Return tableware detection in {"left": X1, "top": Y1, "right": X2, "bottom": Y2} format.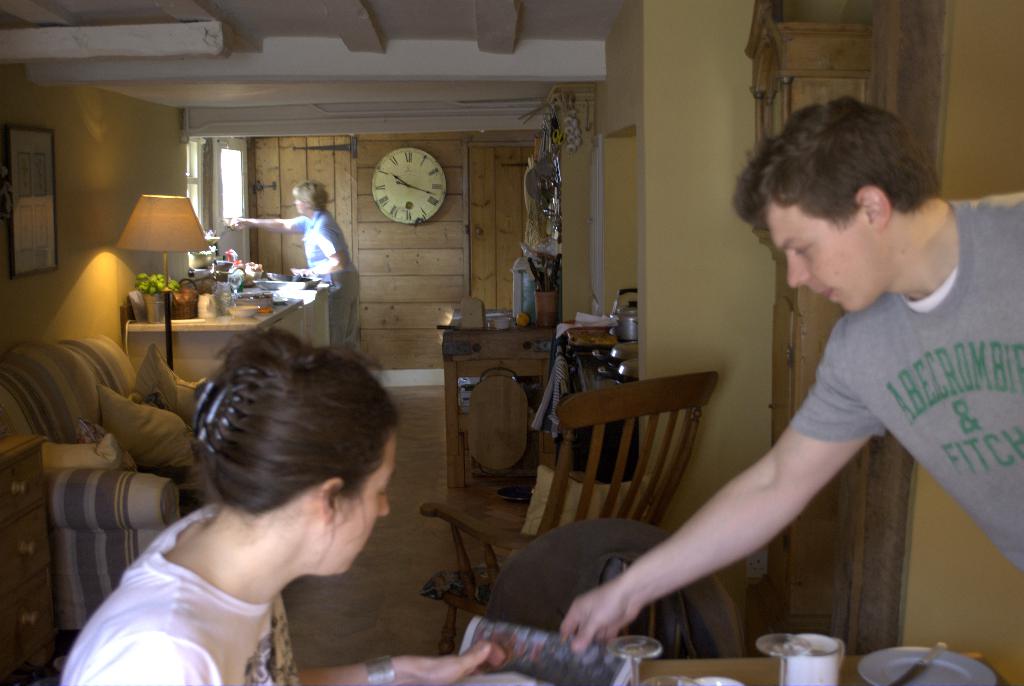
{"left": 492, "top": 315, "right": 509, "bottom": 335}.
